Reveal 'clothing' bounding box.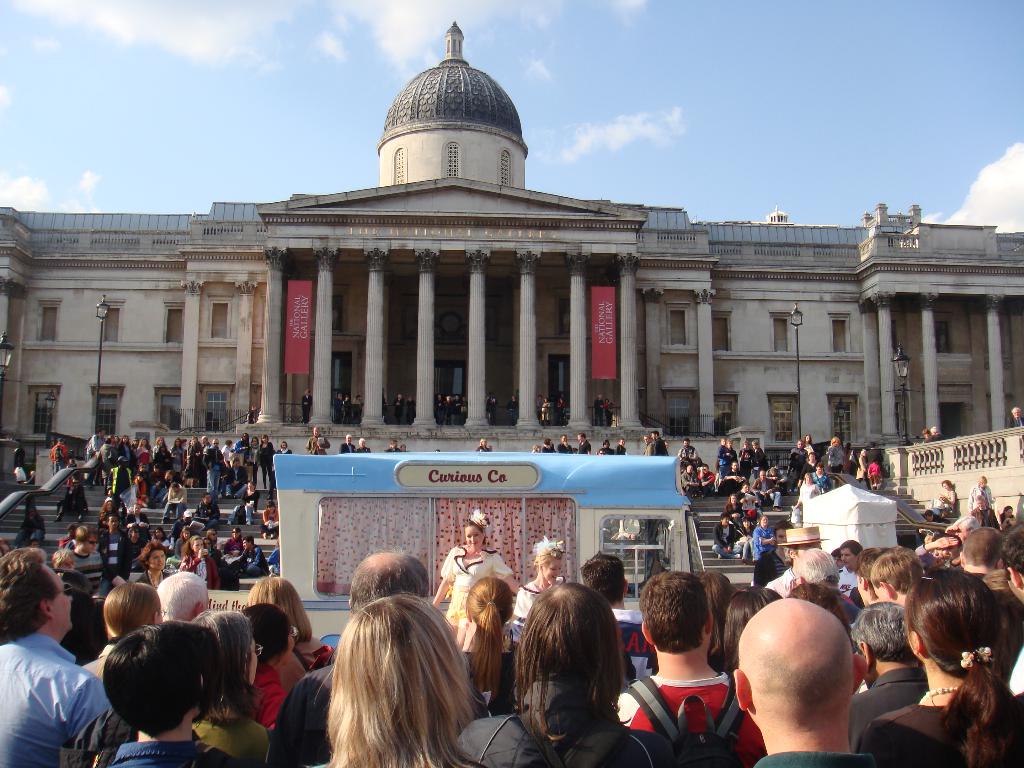
Revealed: [left=536, top=399, right=543, bottom=420].
